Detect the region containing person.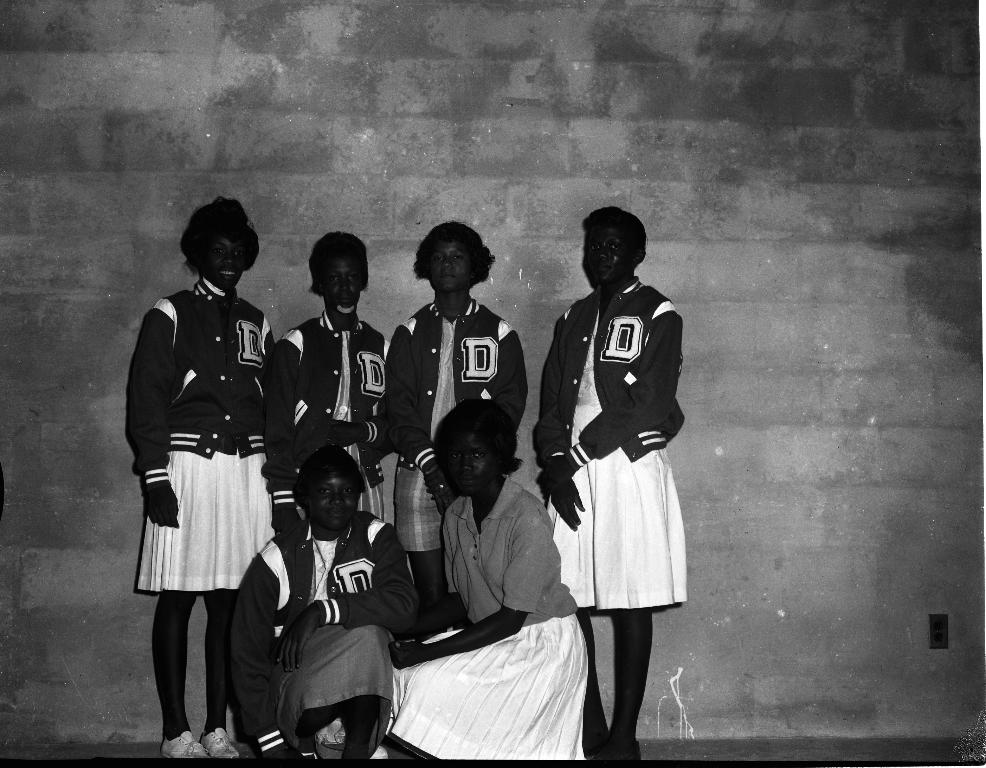
left=267, top=234, right=393, bottom=540.
